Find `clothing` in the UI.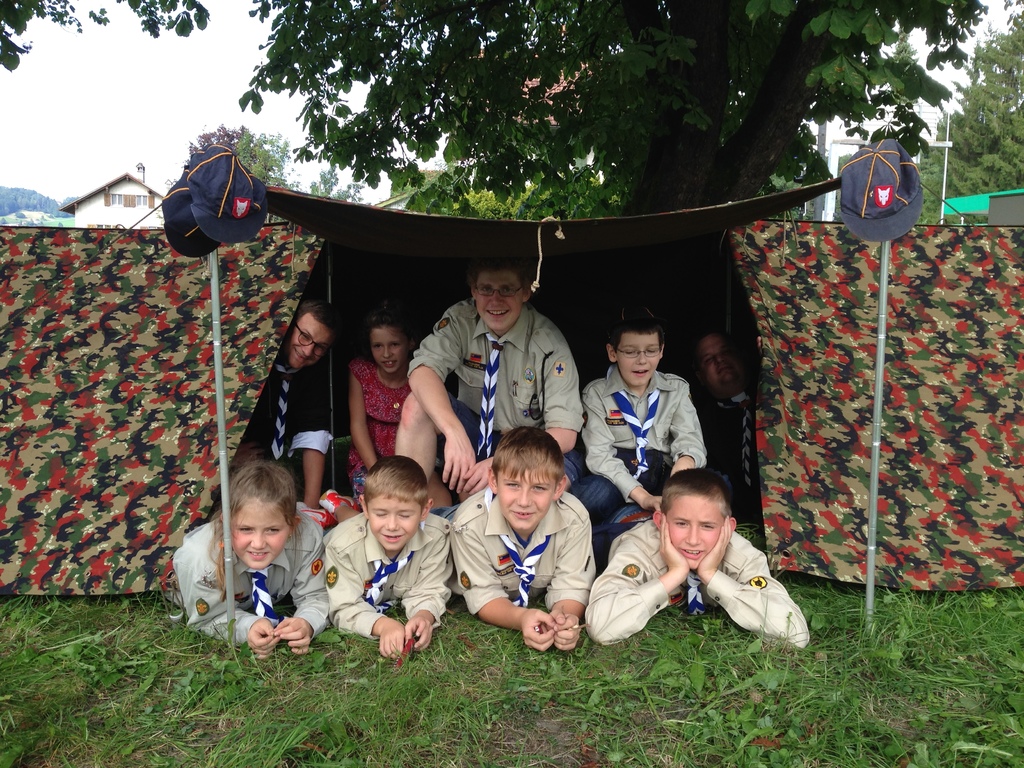
UI element at bbox=(347, 363, 414, 508).
